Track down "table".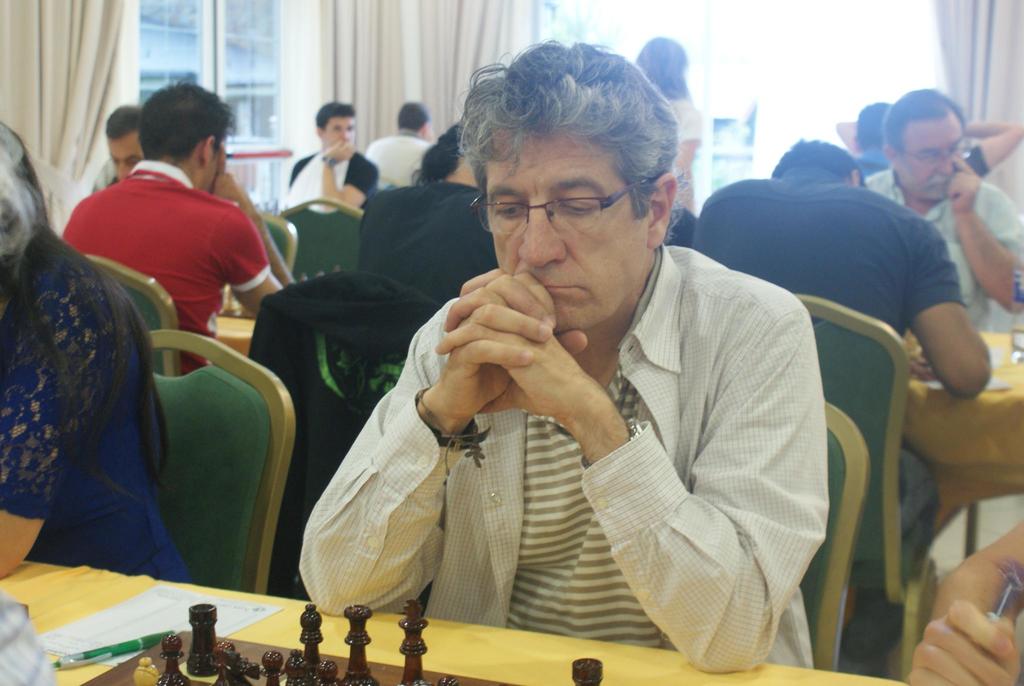
Tracked to left=907, top=334, right=1023, bottom=570.
